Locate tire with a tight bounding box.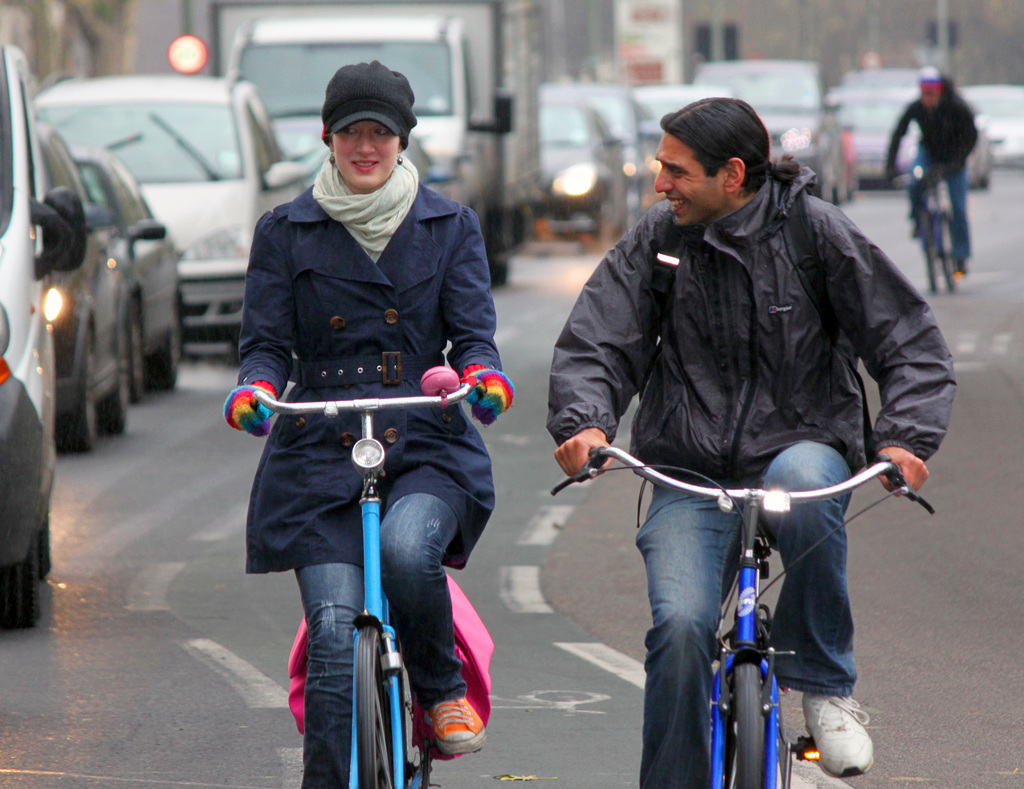
[x1=923, y1=211, x2=935, y2=295].
